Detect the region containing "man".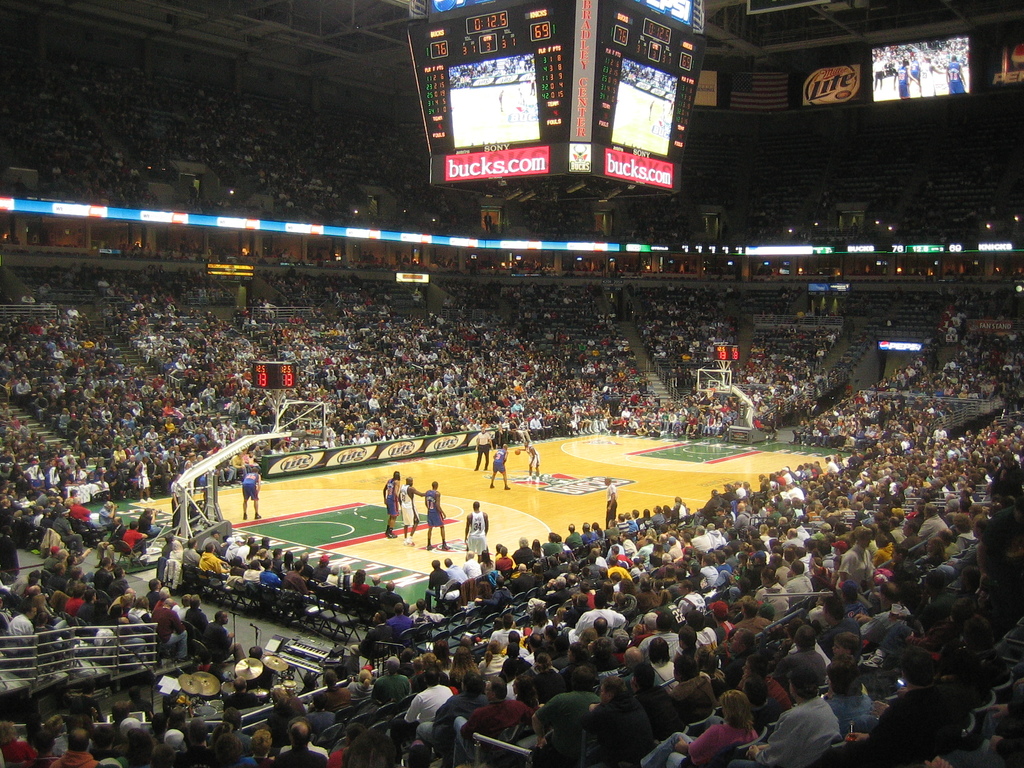
BBox(380, 470, 397, 534).
